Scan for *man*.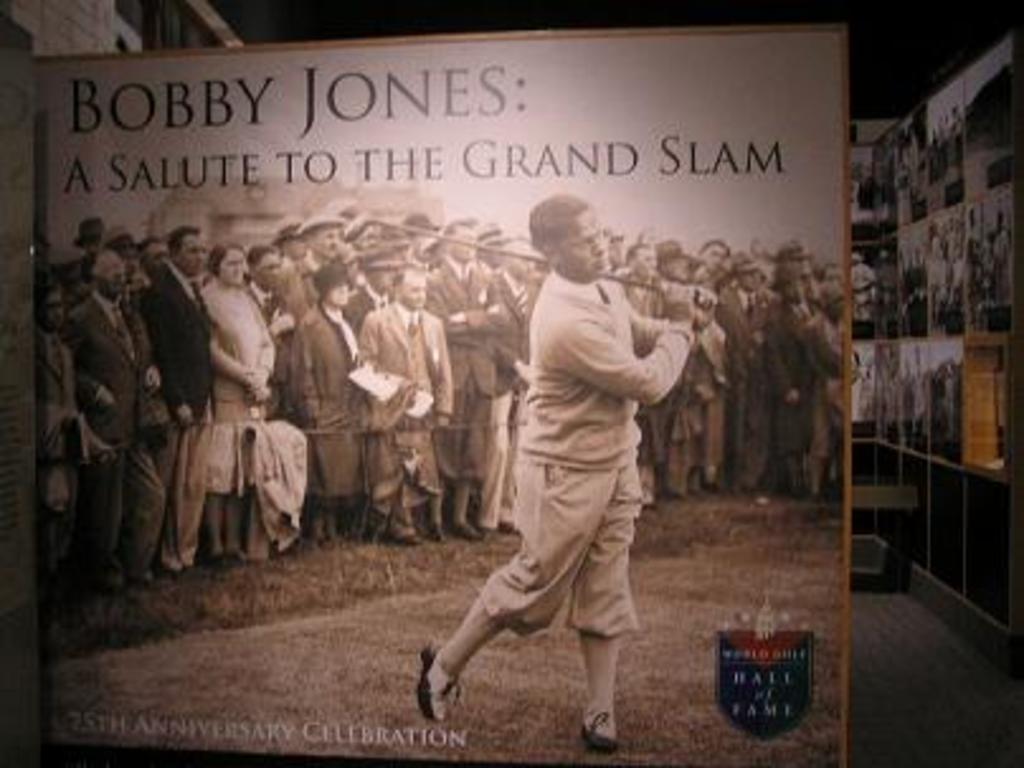
Scan result: {"x1": 251, "y1": 241, "x2": 286, "y2": 302}.
